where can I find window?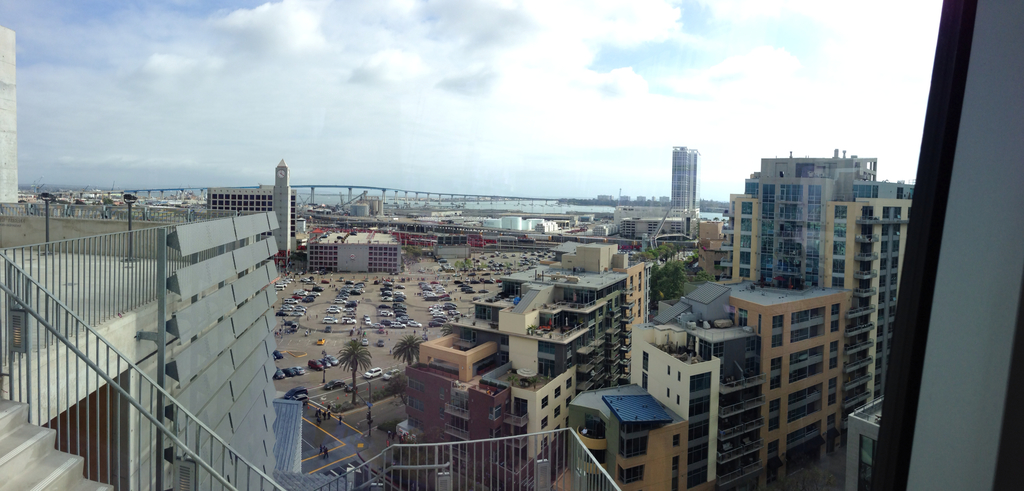
You can find it at box(408, 396, 426, 413).
